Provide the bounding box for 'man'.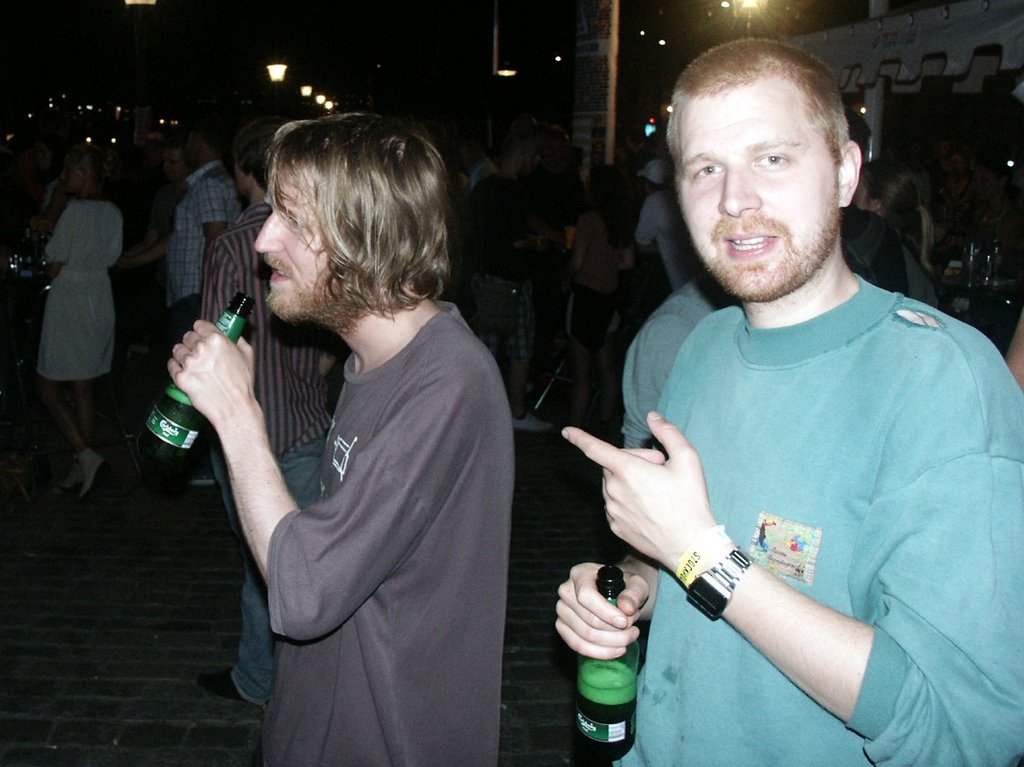
crop(635, 157, 700, 295).
